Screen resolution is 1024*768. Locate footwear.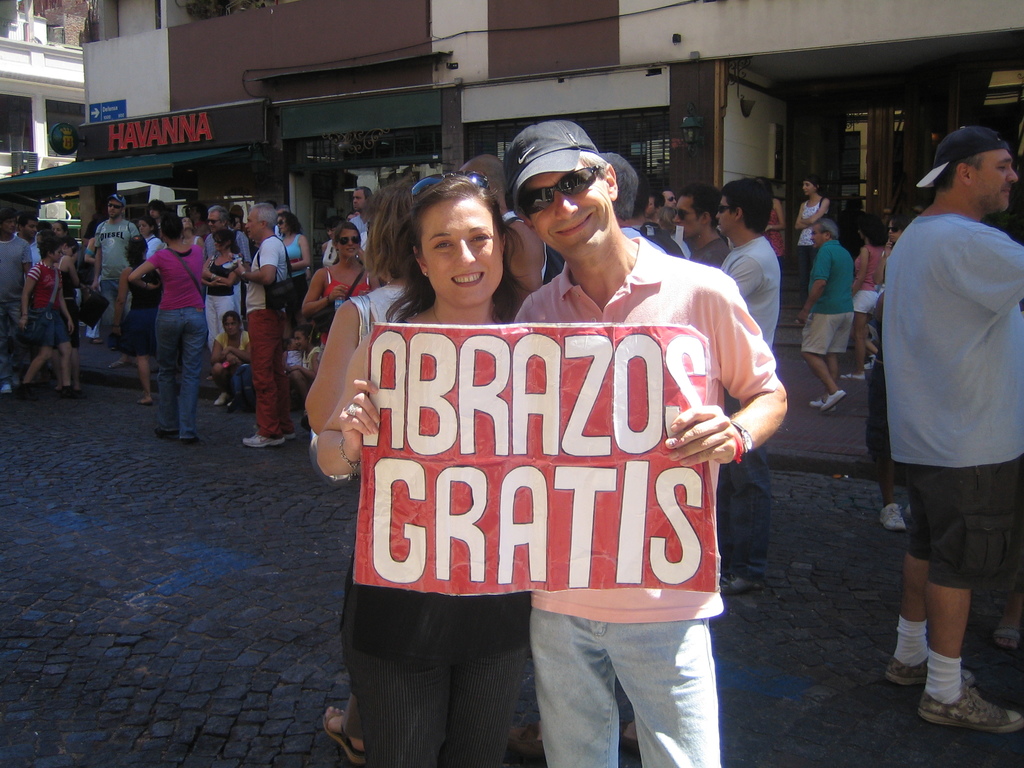
907/639/995/734.
